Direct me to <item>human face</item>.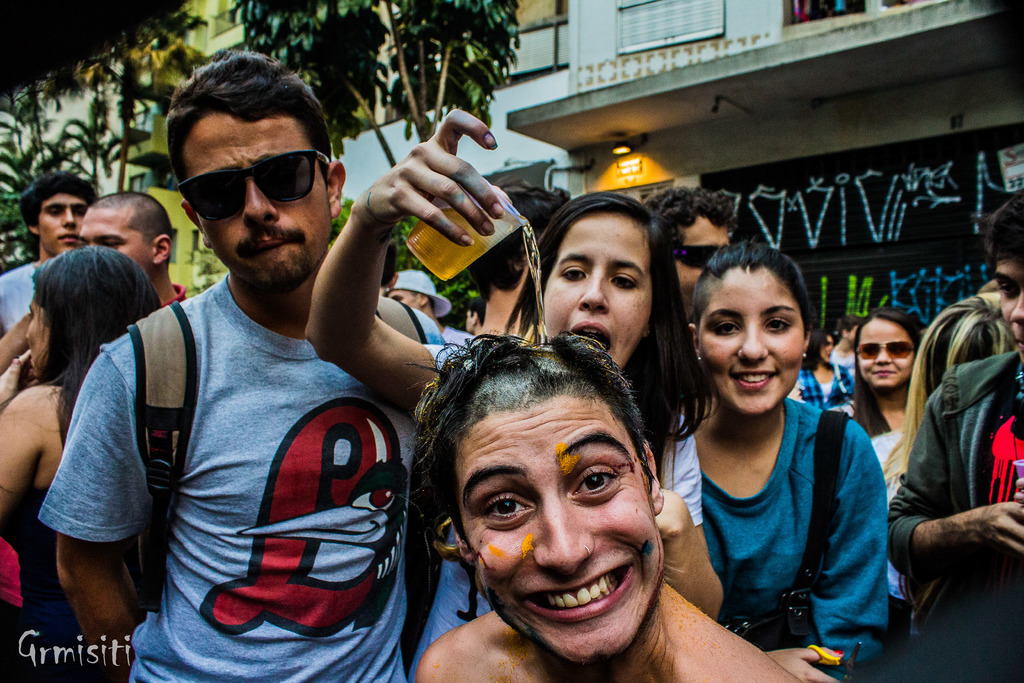
Direction: l=699, t=268, r=804, b=409.
